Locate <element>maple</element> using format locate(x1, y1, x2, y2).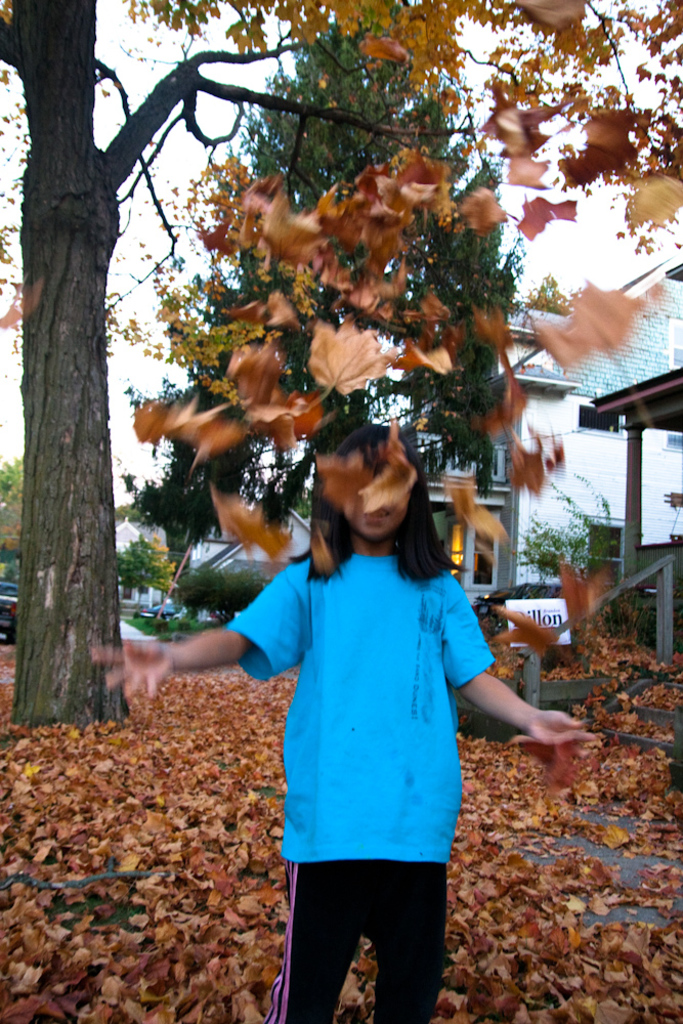
locate(0, 0, 682, 732).
